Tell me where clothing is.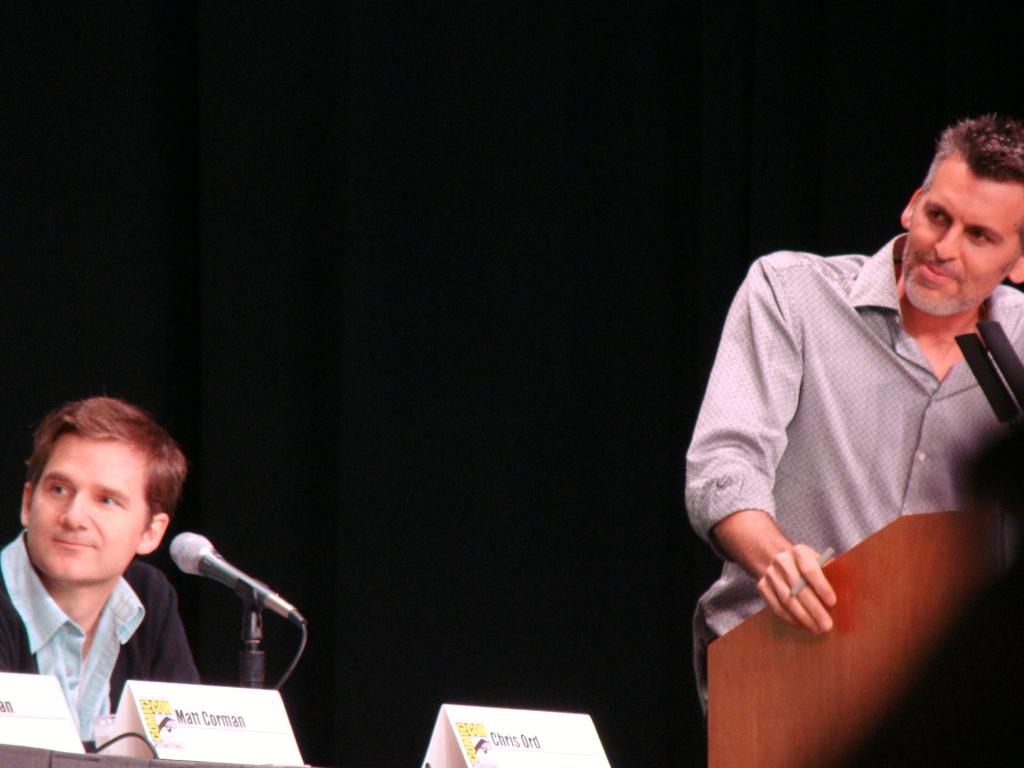
clothing is at [x1=702, y1=208, x2=1006, y2=714].
